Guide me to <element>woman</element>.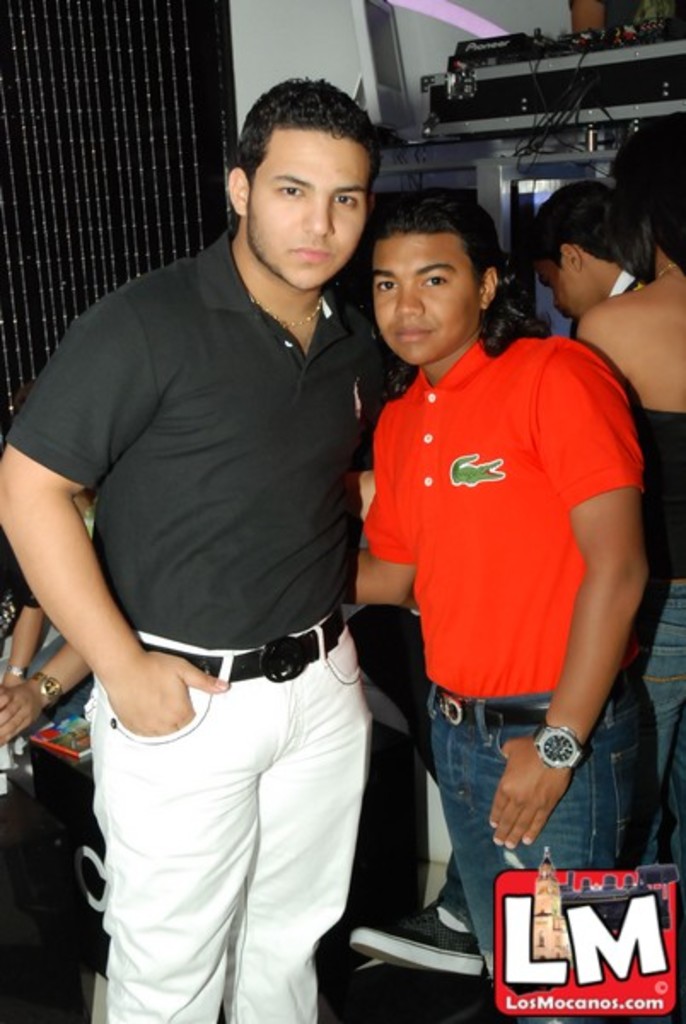
Guidance: <box>563,133,684,870</box>.
